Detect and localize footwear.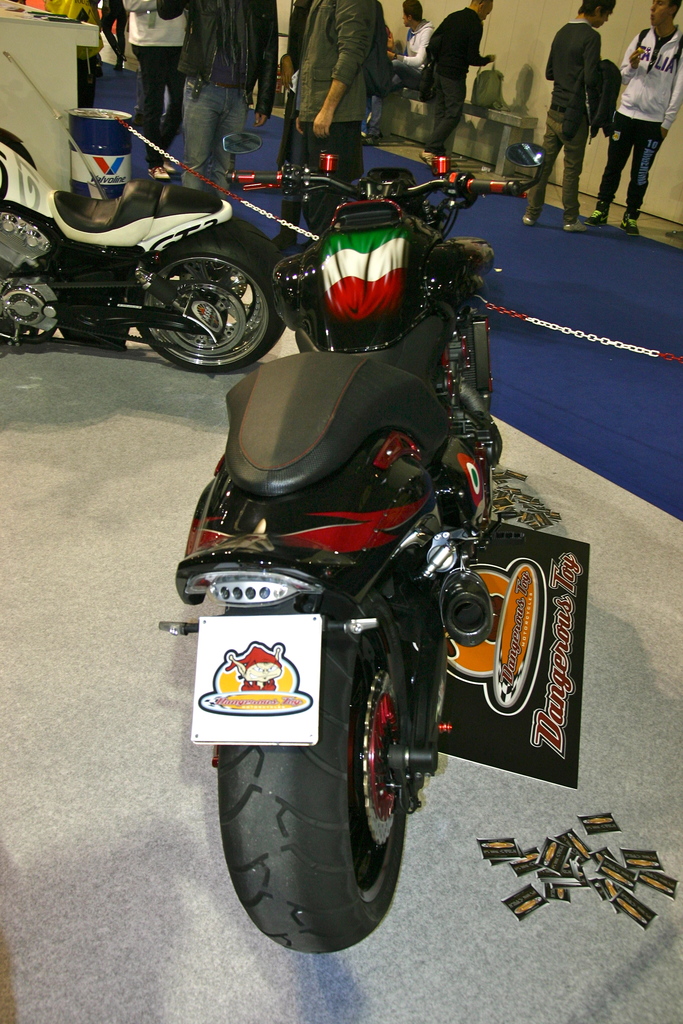
Localized at rect(272, 195, 304, 252).
